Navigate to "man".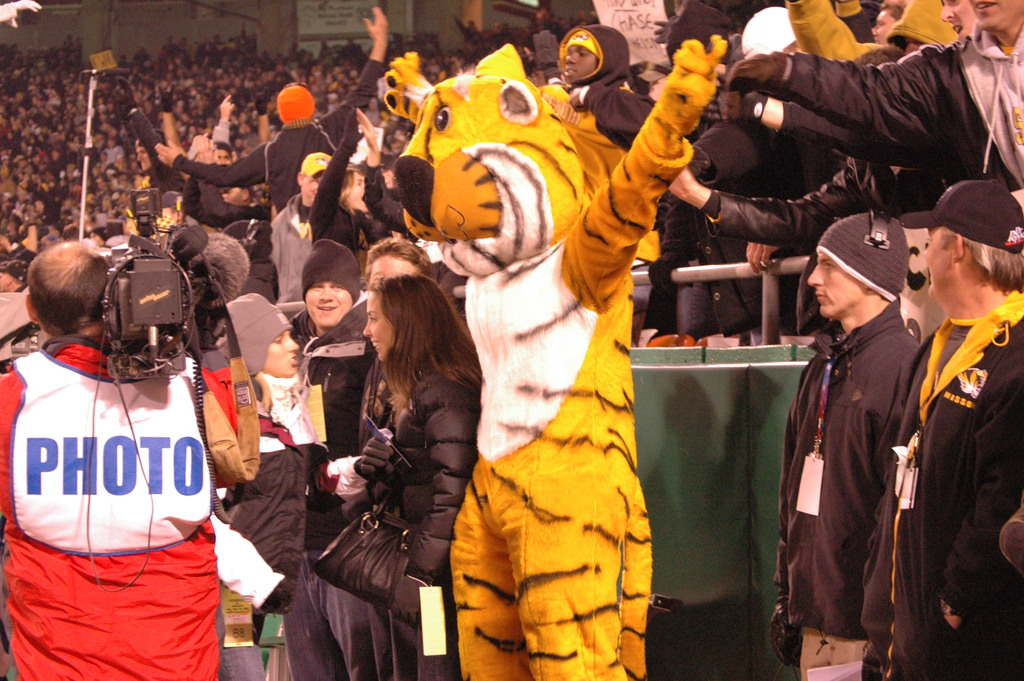
Navigation target: bbox(910, 159, 1021, 671).
